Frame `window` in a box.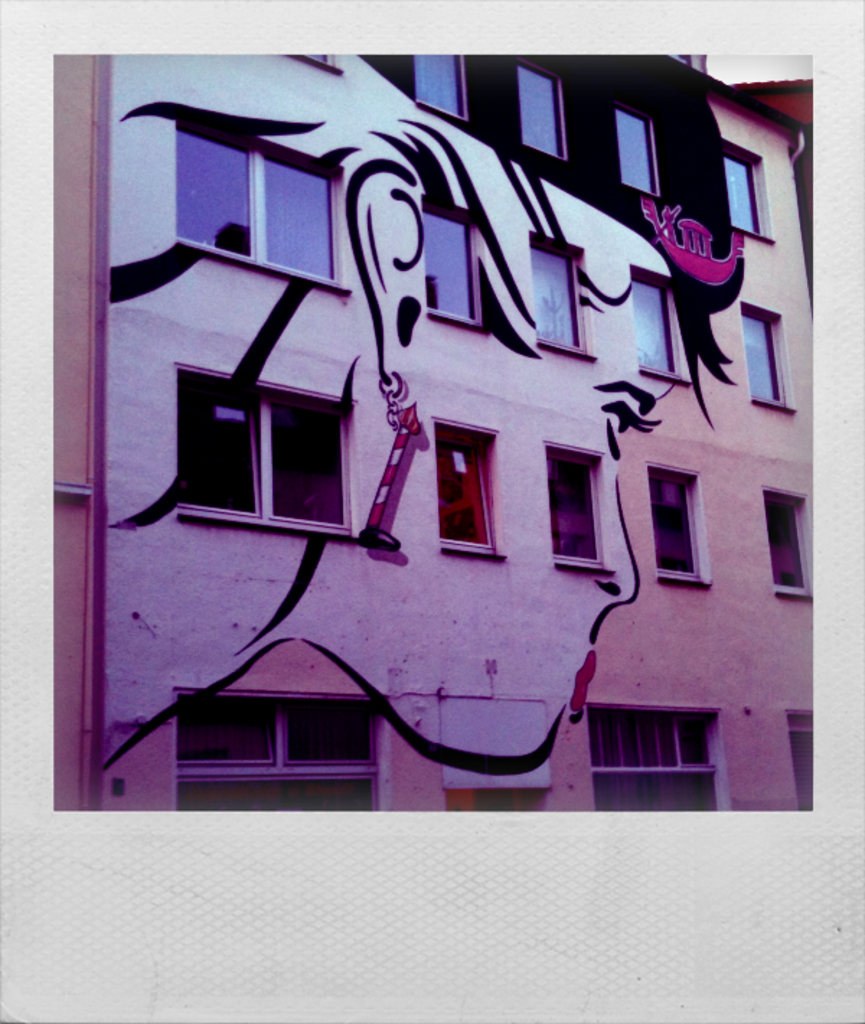
x1=528, y1=225, x2=588, y2=359.
